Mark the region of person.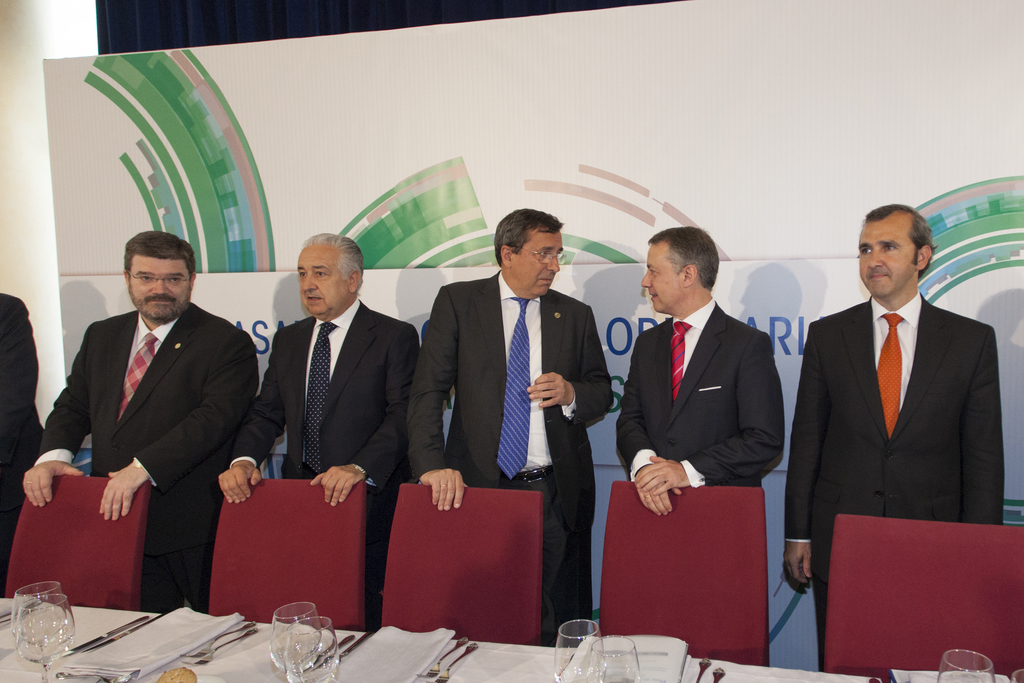
Region: 613, 226, 784, 513.
